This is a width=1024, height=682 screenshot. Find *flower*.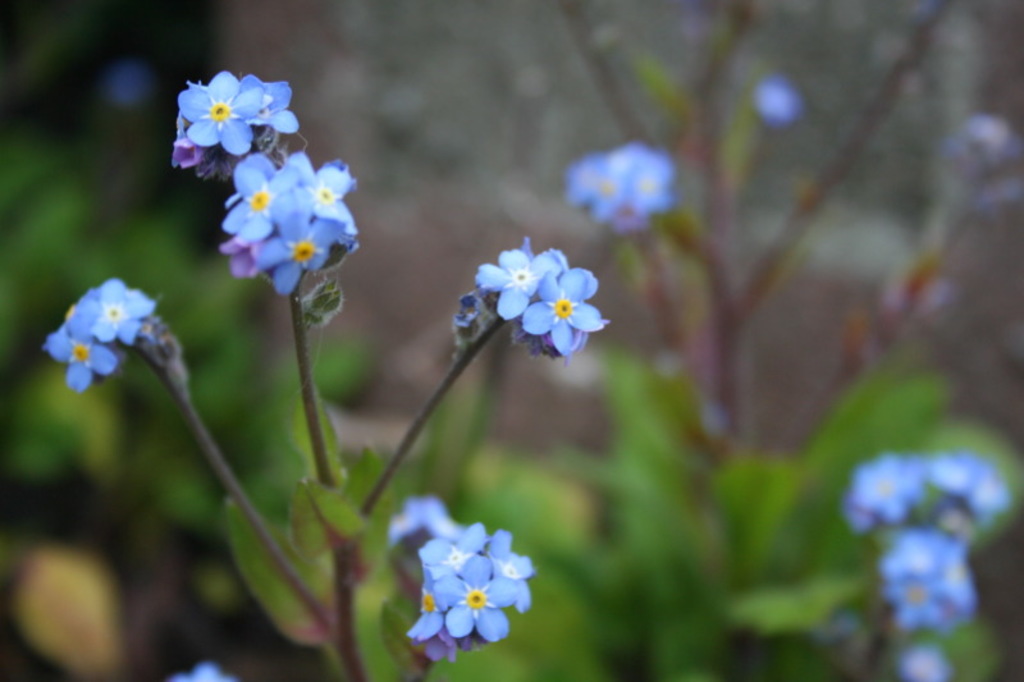
Bounding box: l=168, t=107, r=193, b=139.
